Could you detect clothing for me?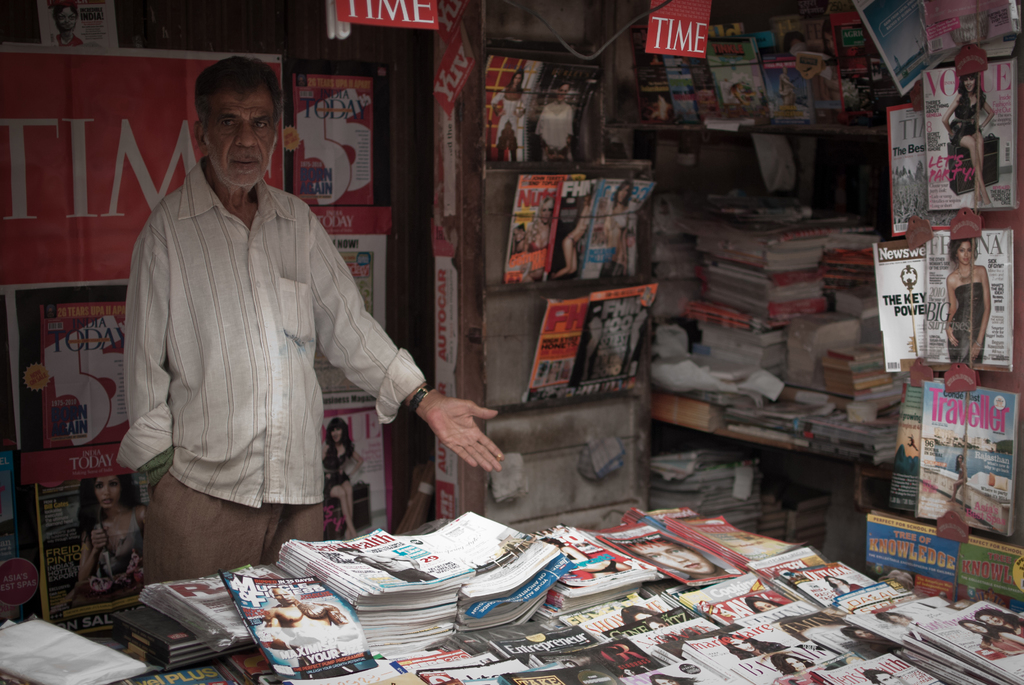
Detection result: left=121, top=157, right=426, bottom=589.
